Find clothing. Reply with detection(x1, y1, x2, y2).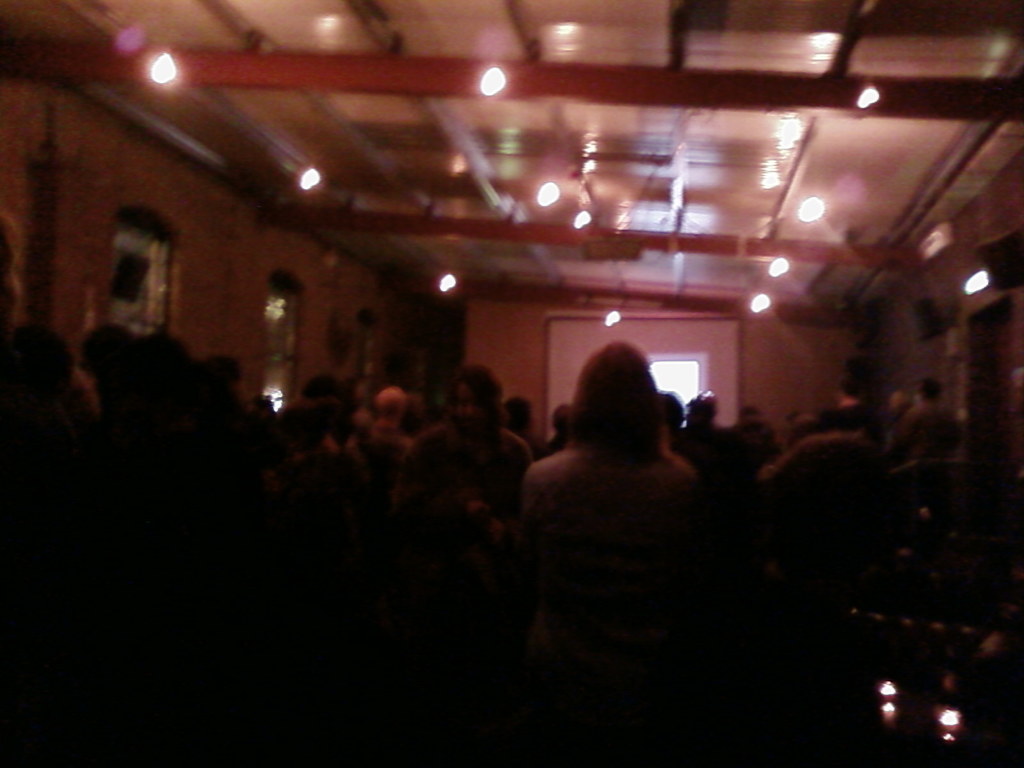
detection(346, 414, 404, 513).
